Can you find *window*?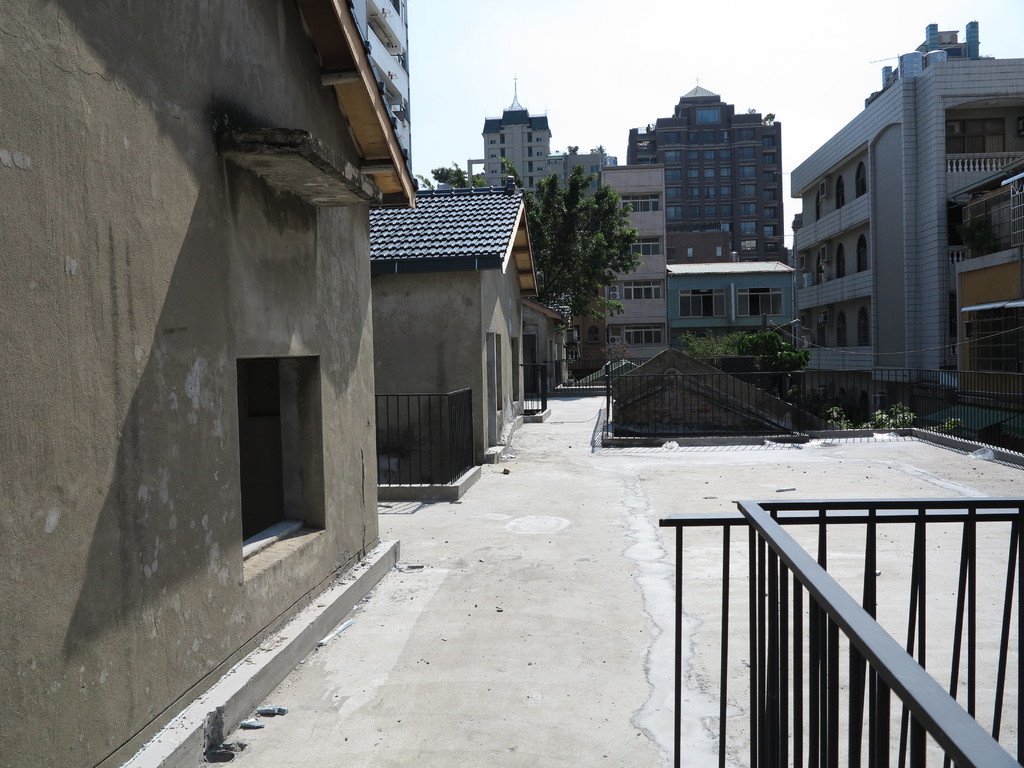
Yes, bounding box: (861,307,874,346).
